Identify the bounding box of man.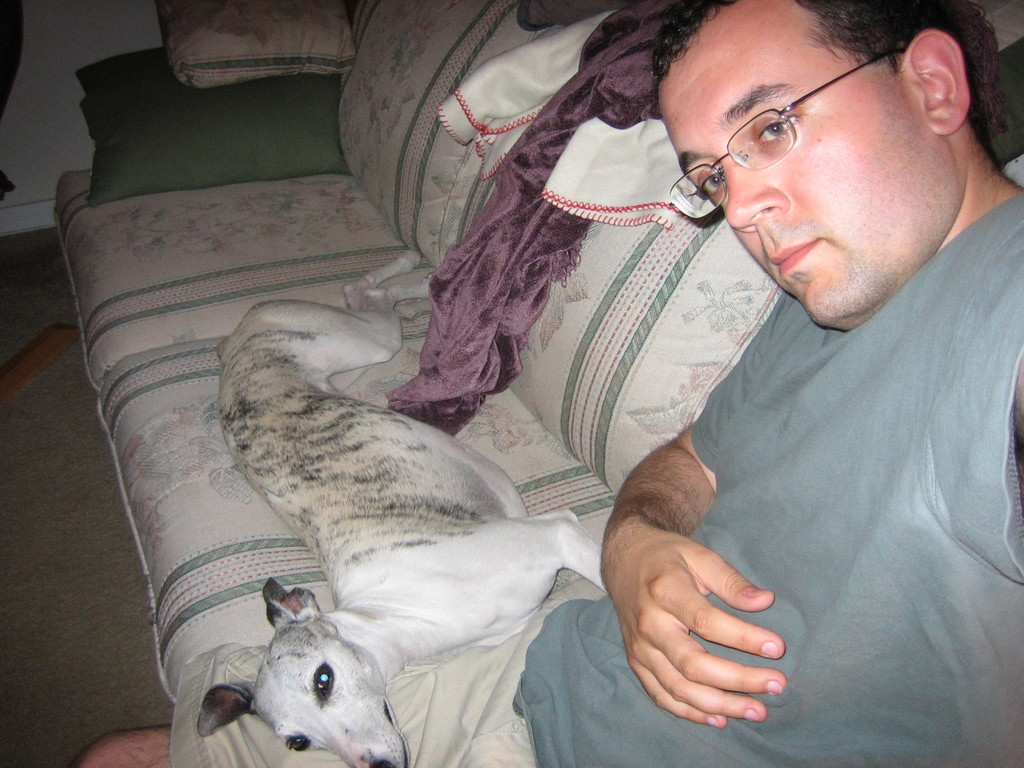
{"x1": 177, "y1": 0, "x2": 930, "y2": 755}.
